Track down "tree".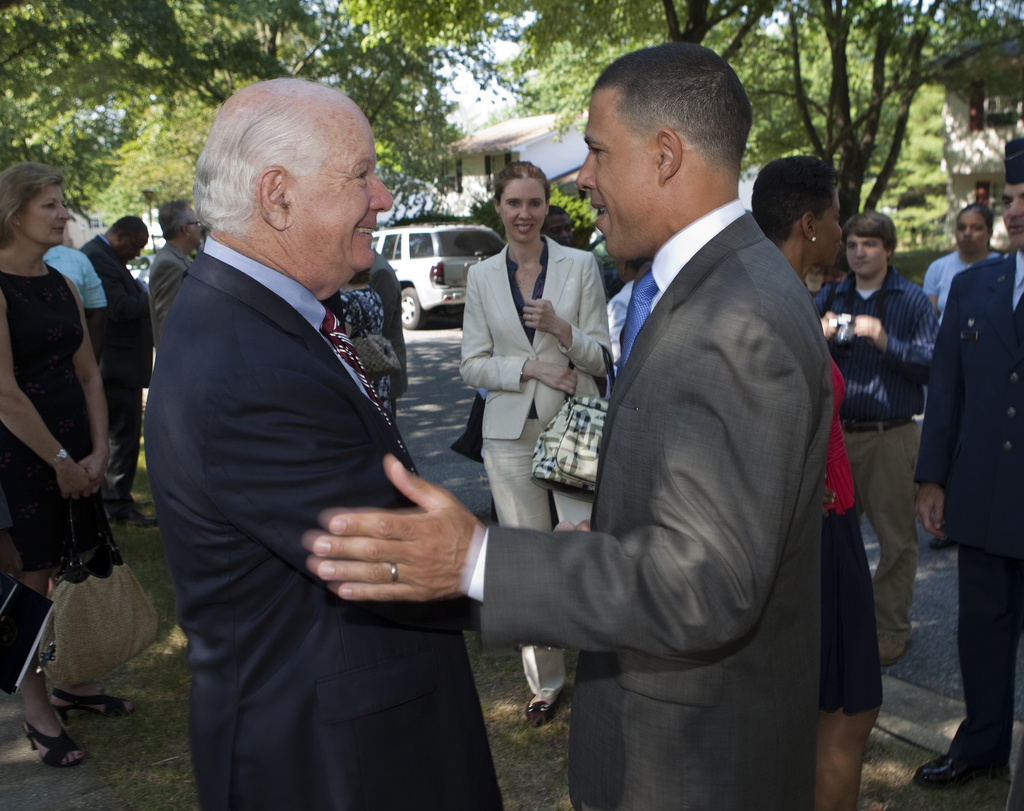
Tracked to 786:0:1023:267.
